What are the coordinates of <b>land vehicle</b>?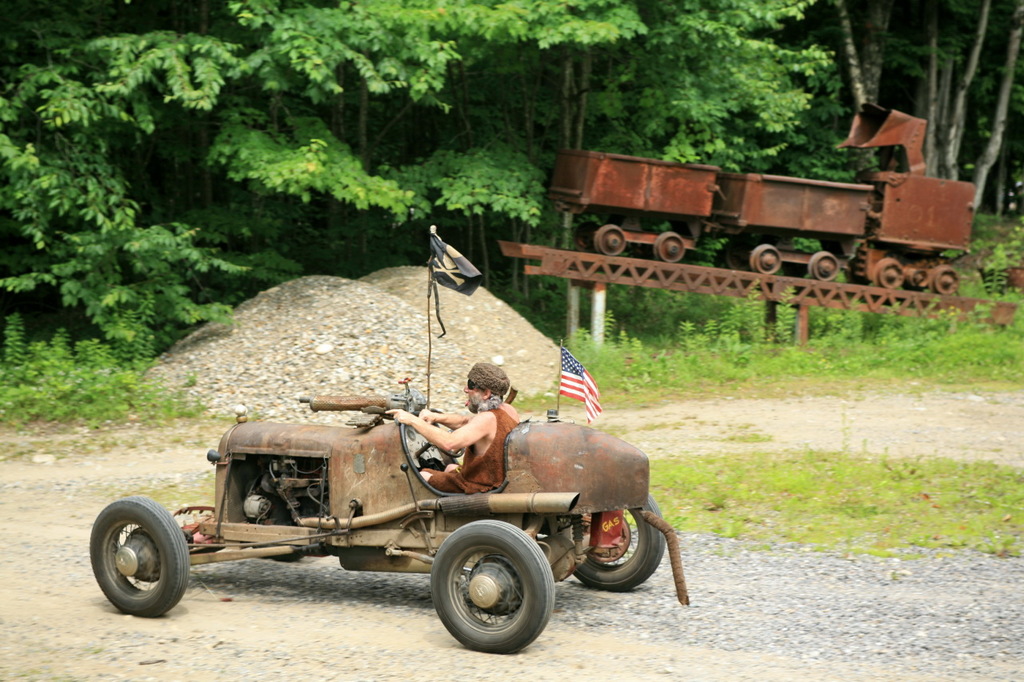
101:373:681:652.
